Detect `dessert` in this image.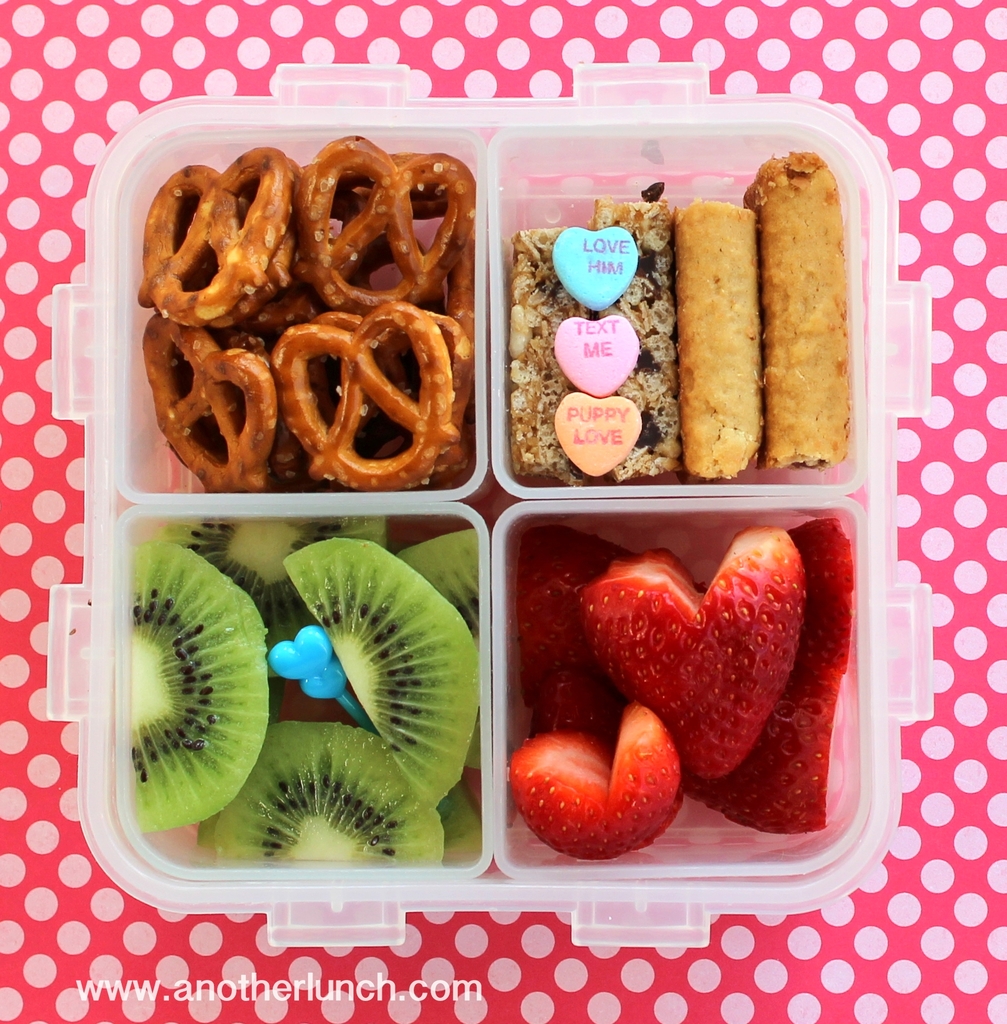
Detection: [232,509,389,595].
